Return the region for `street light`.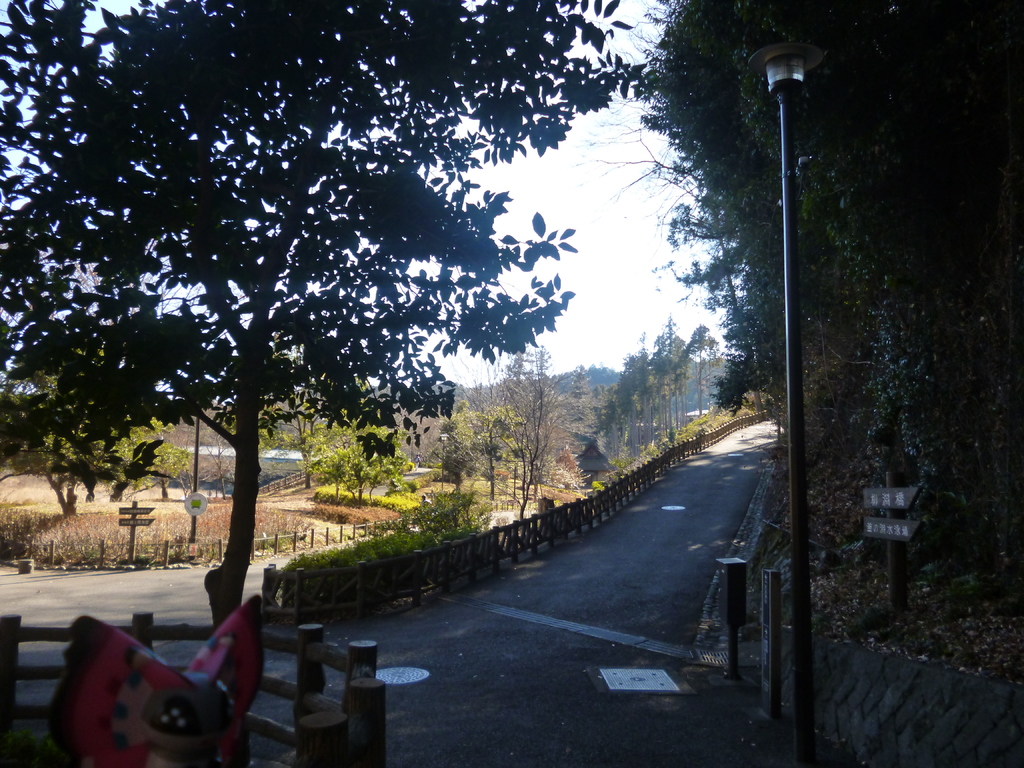
bbox(438, 431, 450, 491).
